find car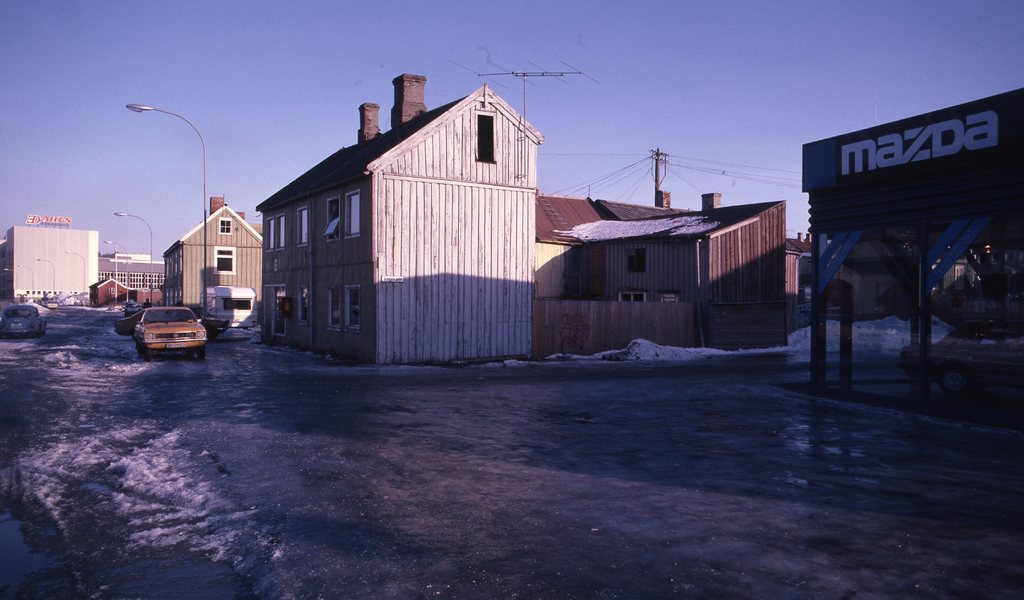
BBox(0, 304, 47, 340)
